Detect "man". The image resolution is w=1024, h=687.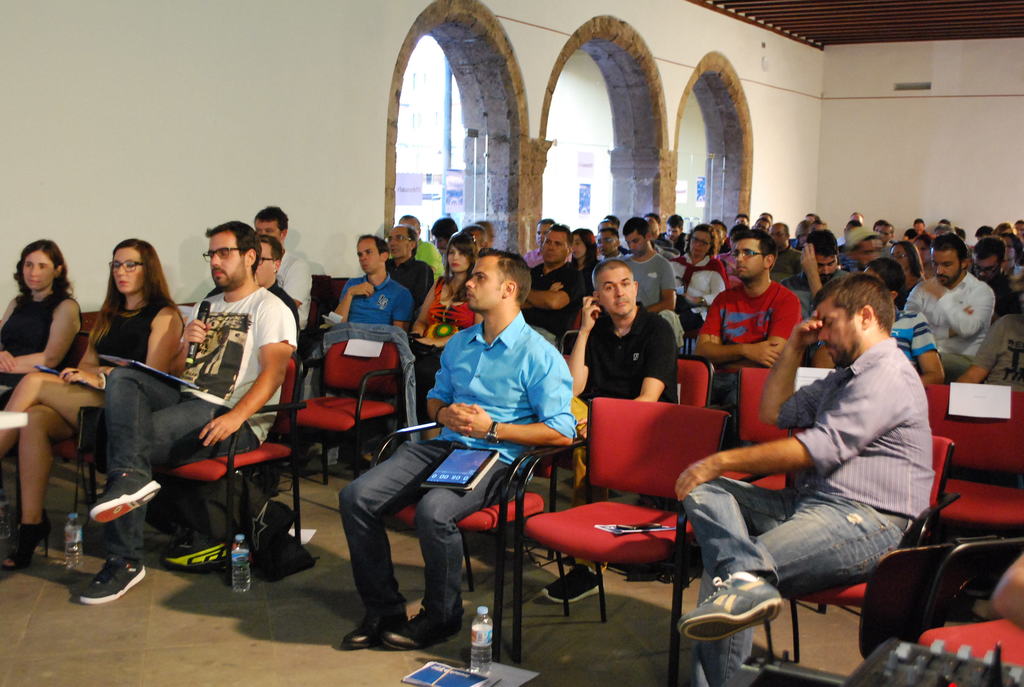
locate(685, 265, 949, 665).
